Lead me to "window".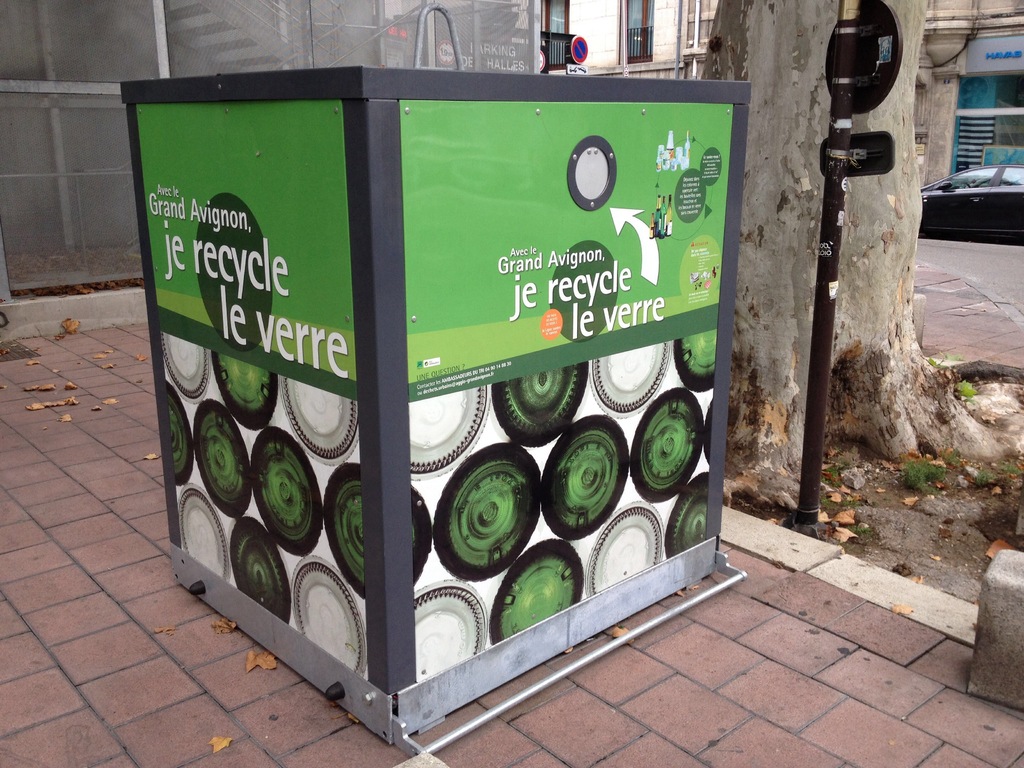
Lead to 541:0:568:73.
